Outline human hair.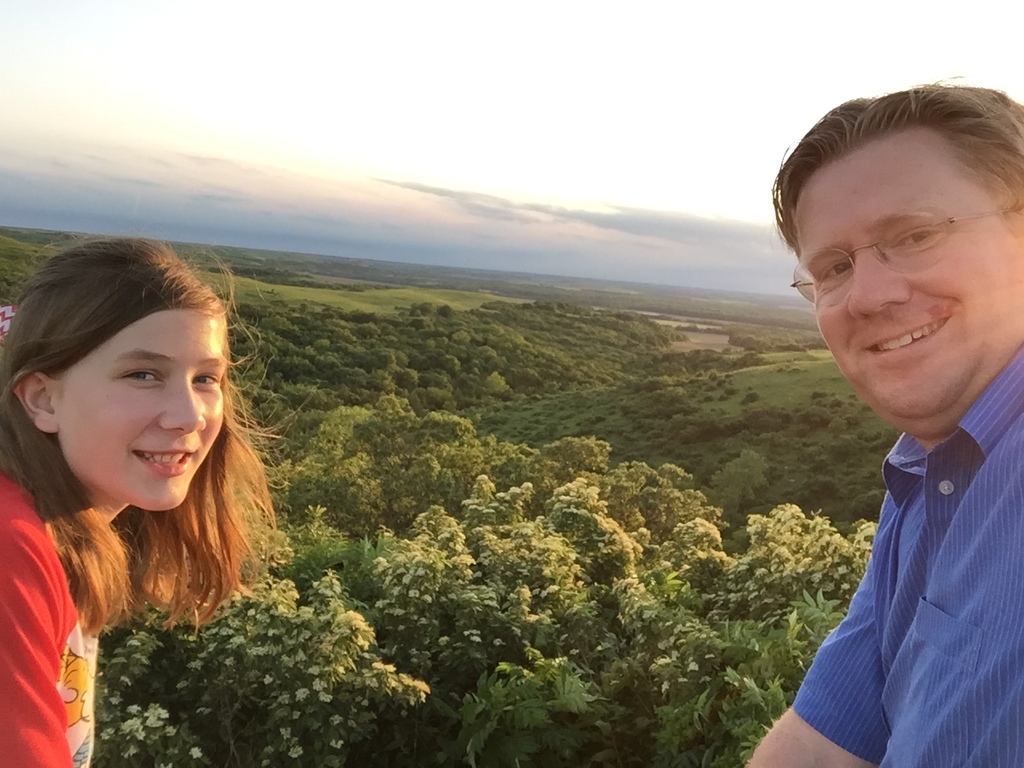
Outline: box(767, 74, 1023, 255).
